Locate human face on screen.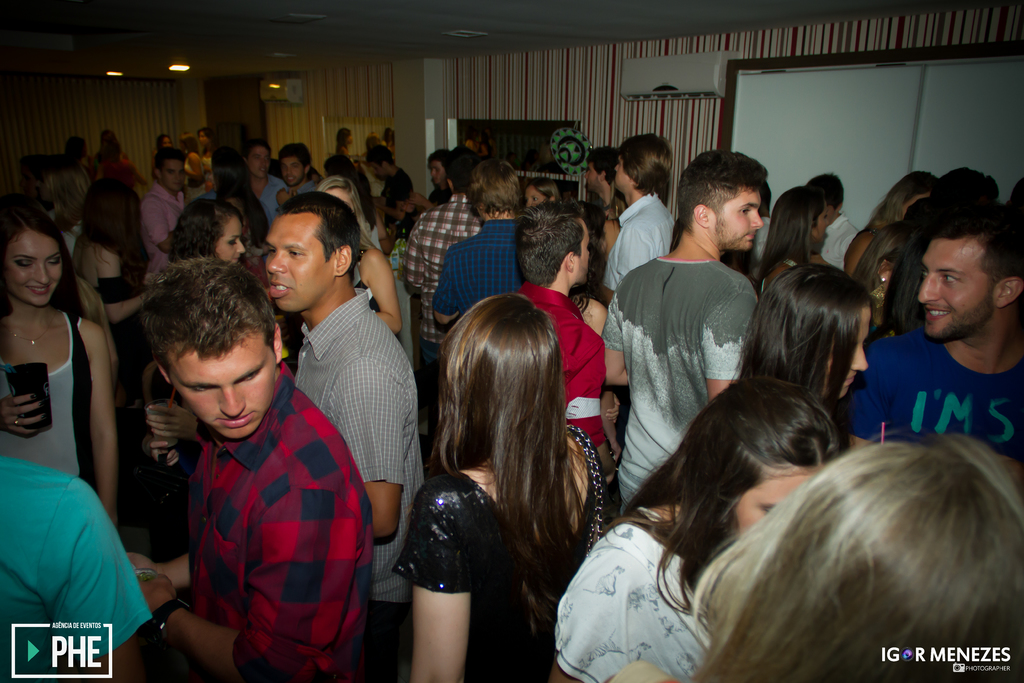
On screen at box(164, 159, 184, 193).
